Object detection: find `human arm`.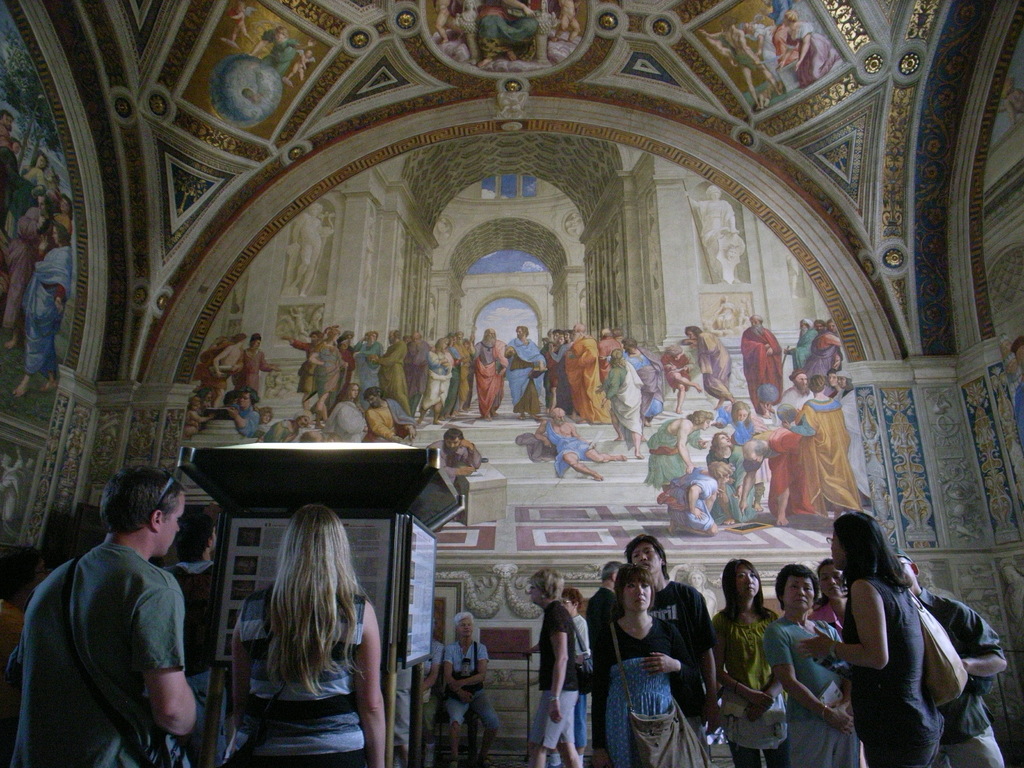
[740, 671, 779, 721].
